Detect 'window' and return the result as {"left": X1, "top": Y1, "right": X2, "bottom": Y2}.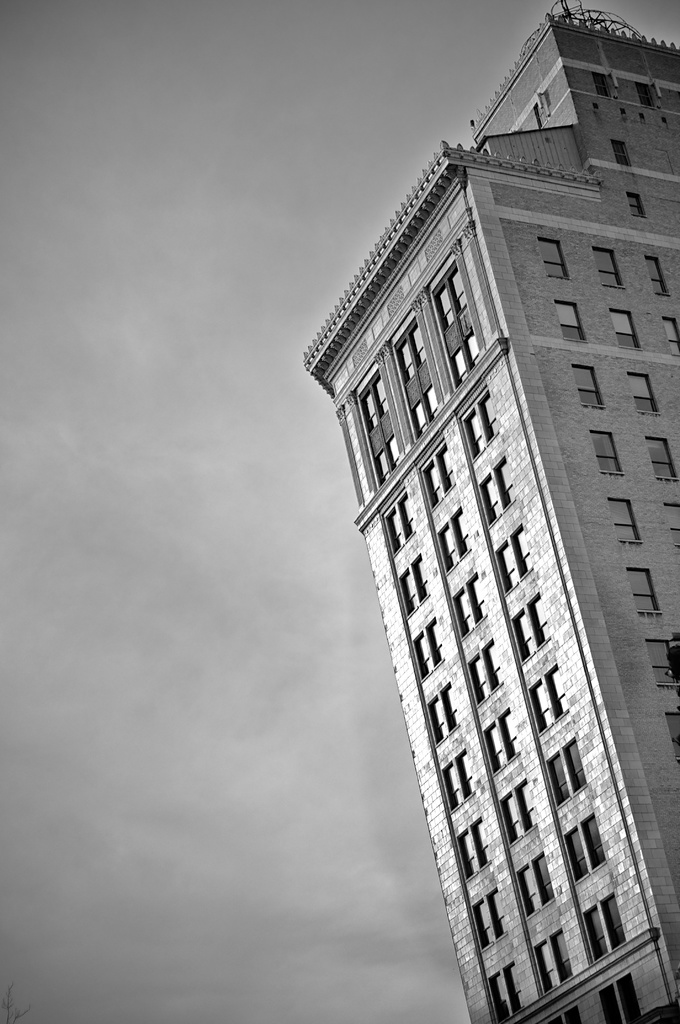
{"left": 425, "top": 694, "right": 446, "bottom": 743}.
